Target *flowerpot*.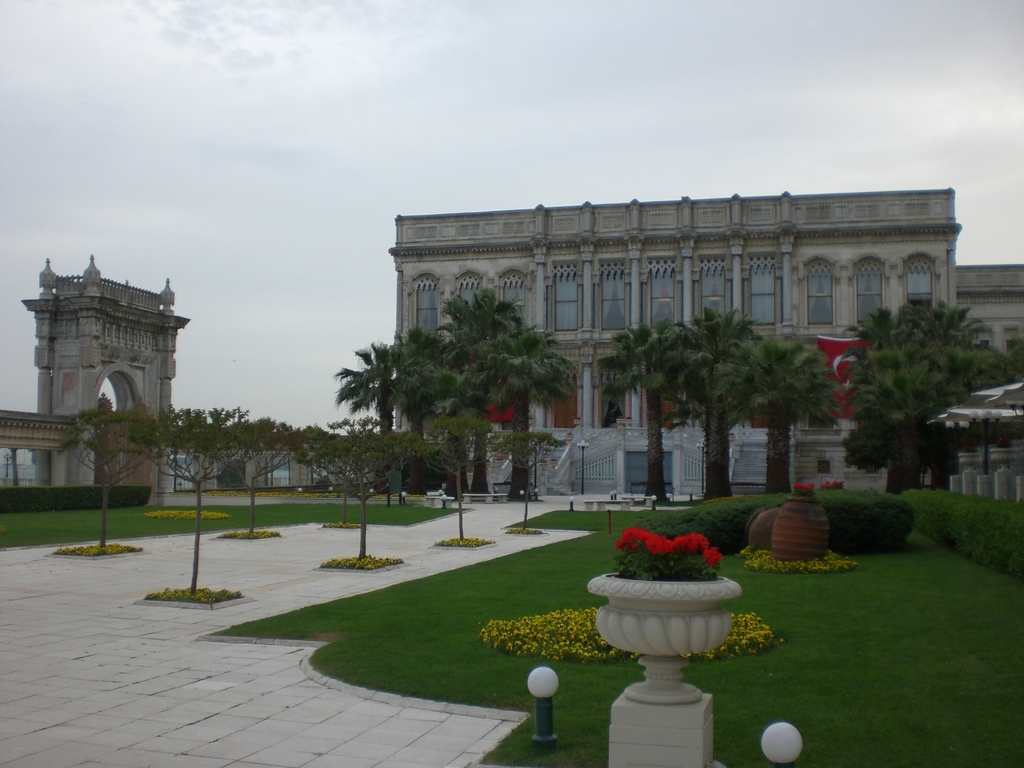
Target region: <bbox>610, 558, 733, 658</bbox>.
